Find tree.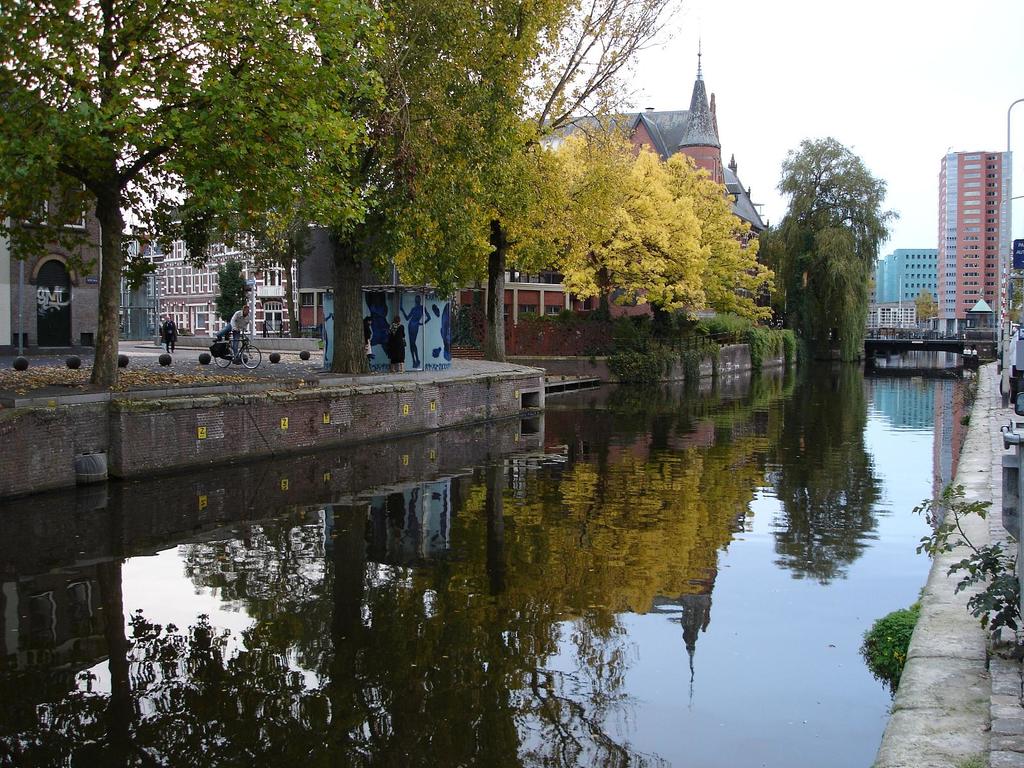
x1=271 y1=0 x2=547 y2=376.
